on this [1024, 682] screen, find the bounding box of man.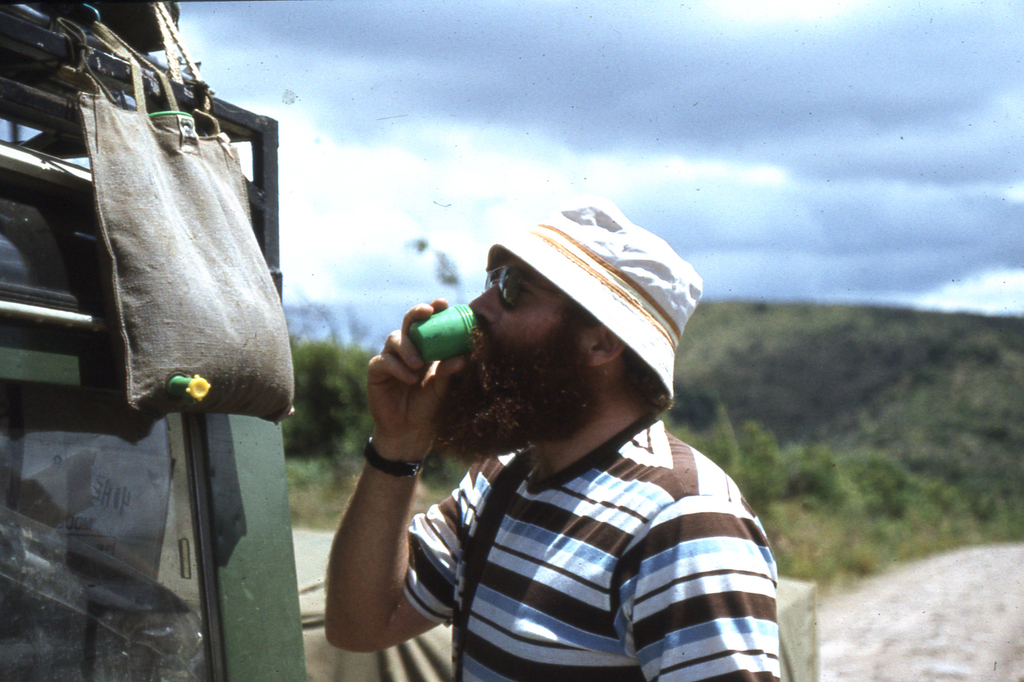
Bounding box: box(323, 195, 785, 681).
